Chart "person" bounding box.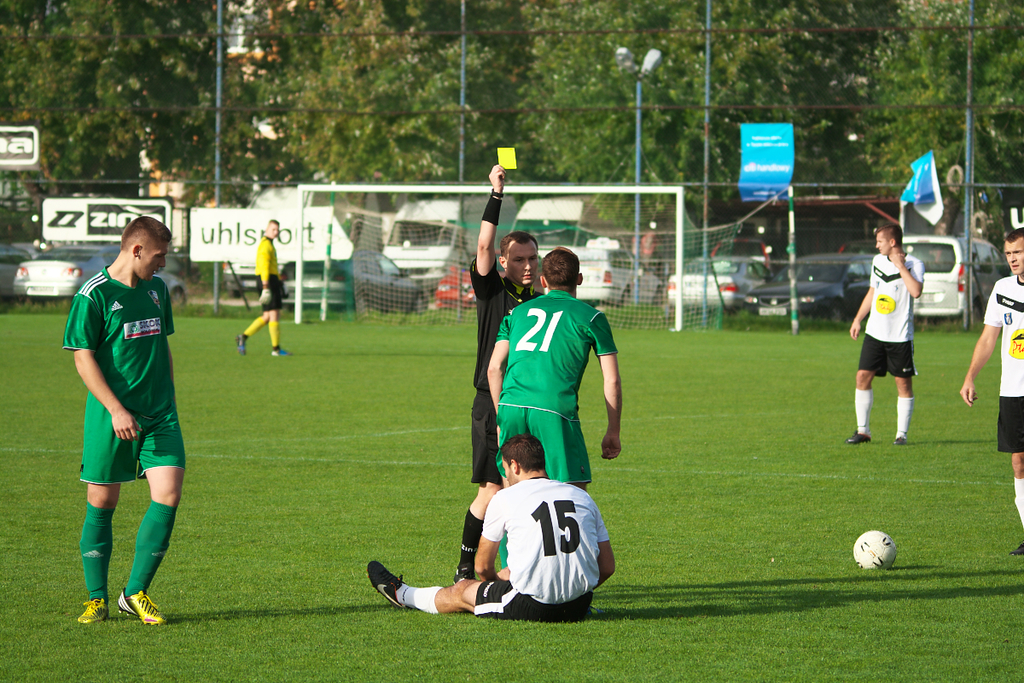
Charted: 486 247 623 491.
